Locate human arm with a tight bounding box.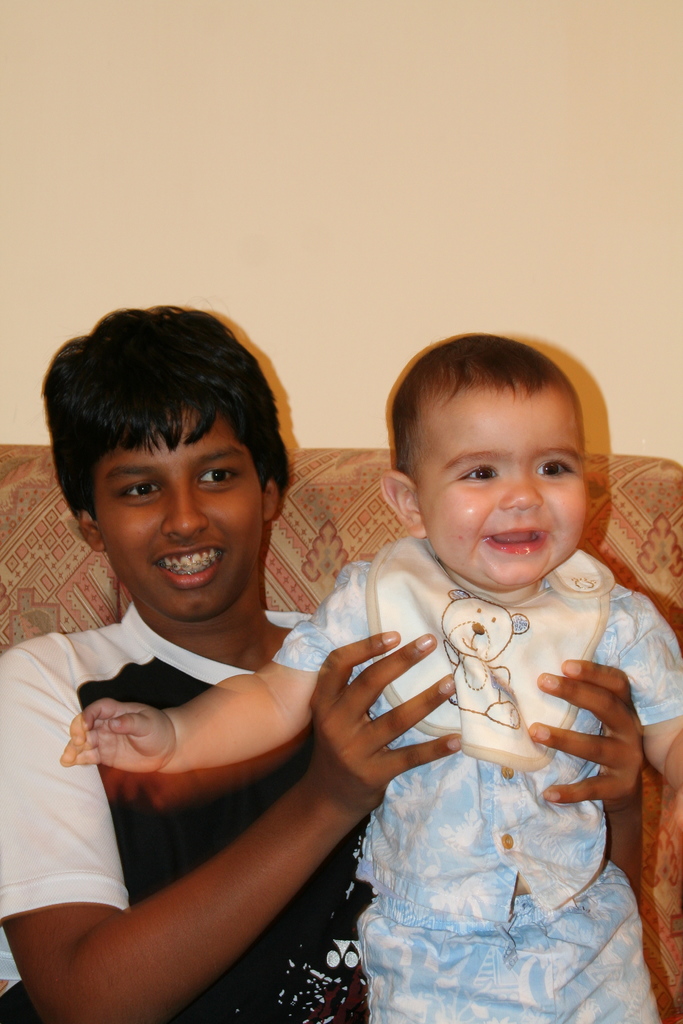
box=[614, 608, 682, 796].
